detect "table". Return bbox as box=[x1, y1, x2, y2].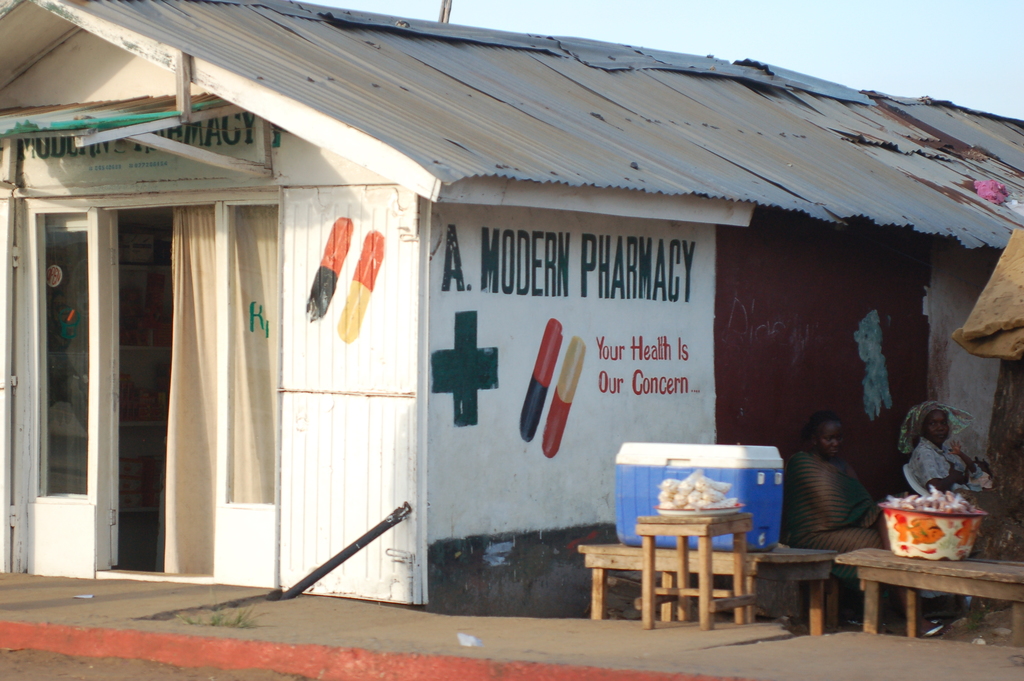
box=[569, 506, 789, 628].
